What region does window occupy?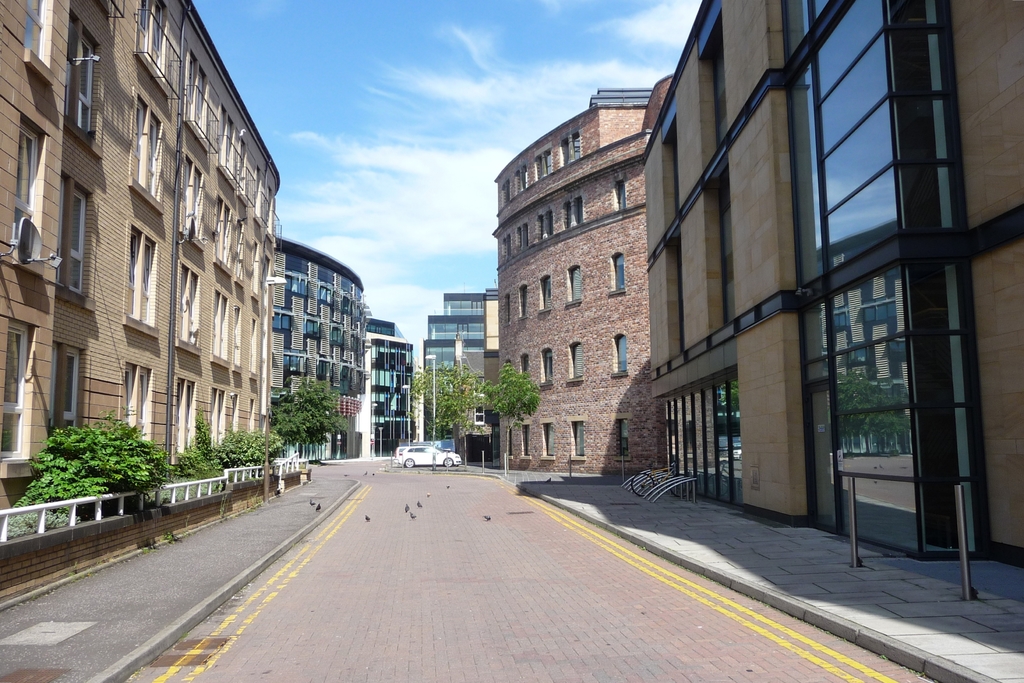
(left=522, top=425, right=533, bottom=456).
